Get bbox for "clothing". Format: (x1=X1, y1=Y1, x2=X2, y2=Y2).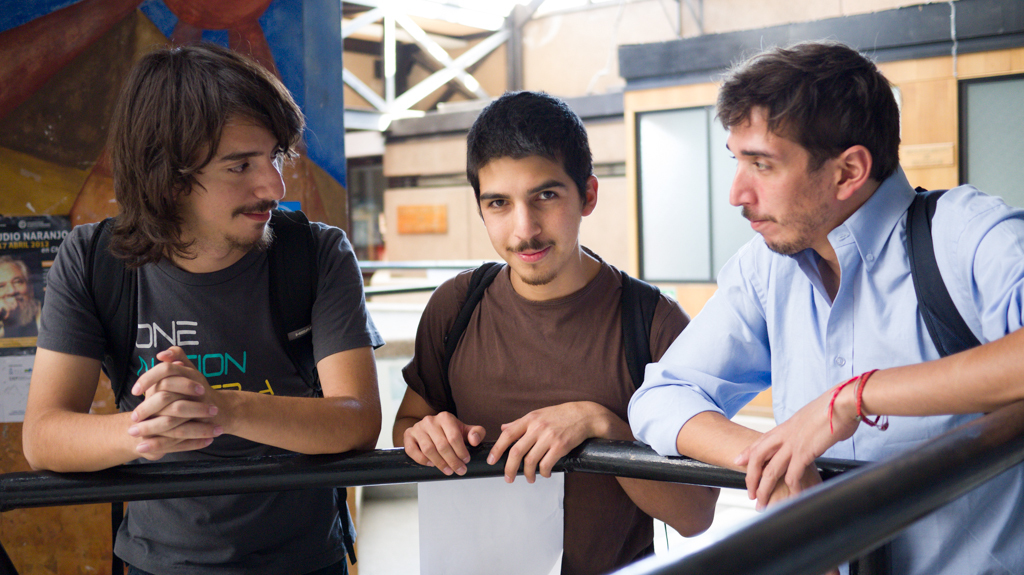
(x1=397, y1=264, x2=696, y2=568).
